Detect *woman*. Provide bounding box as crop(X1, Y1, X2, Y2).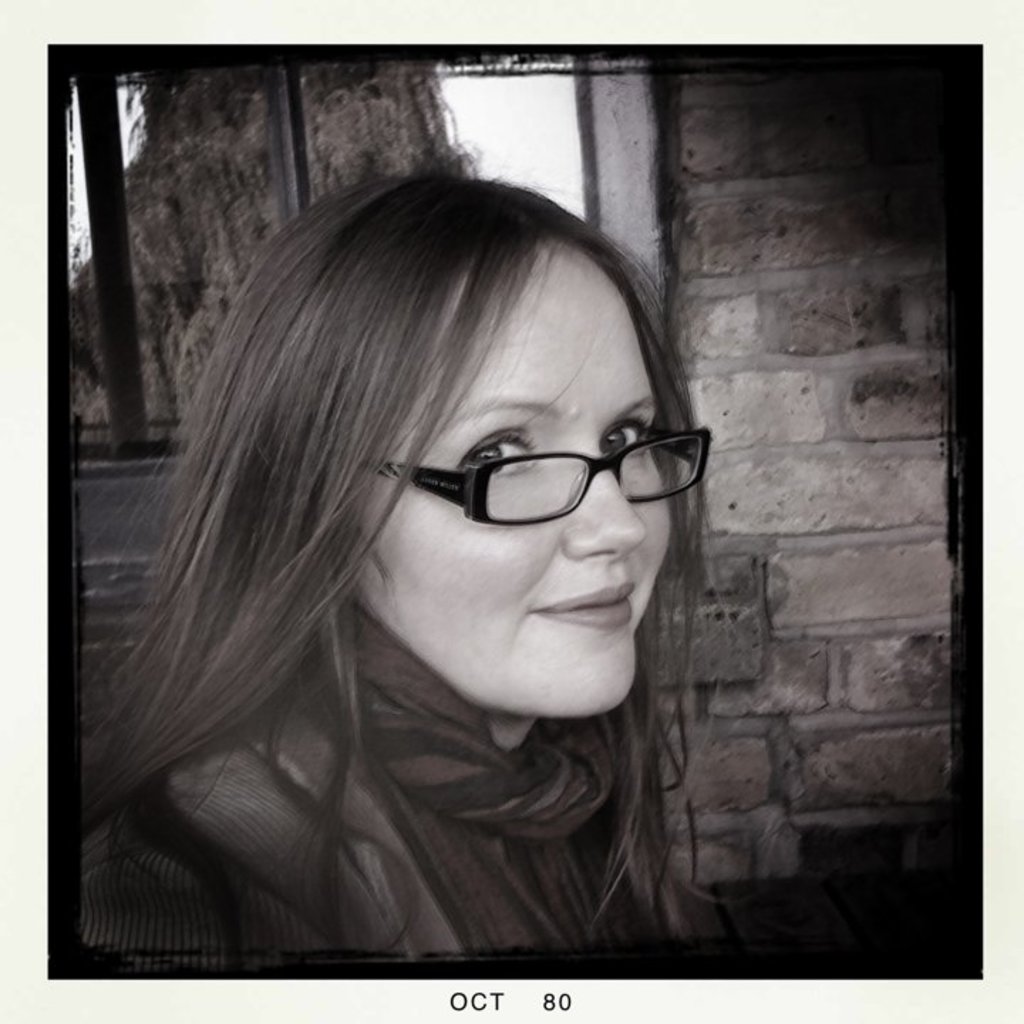
crop(80, 151, 842, 959).
